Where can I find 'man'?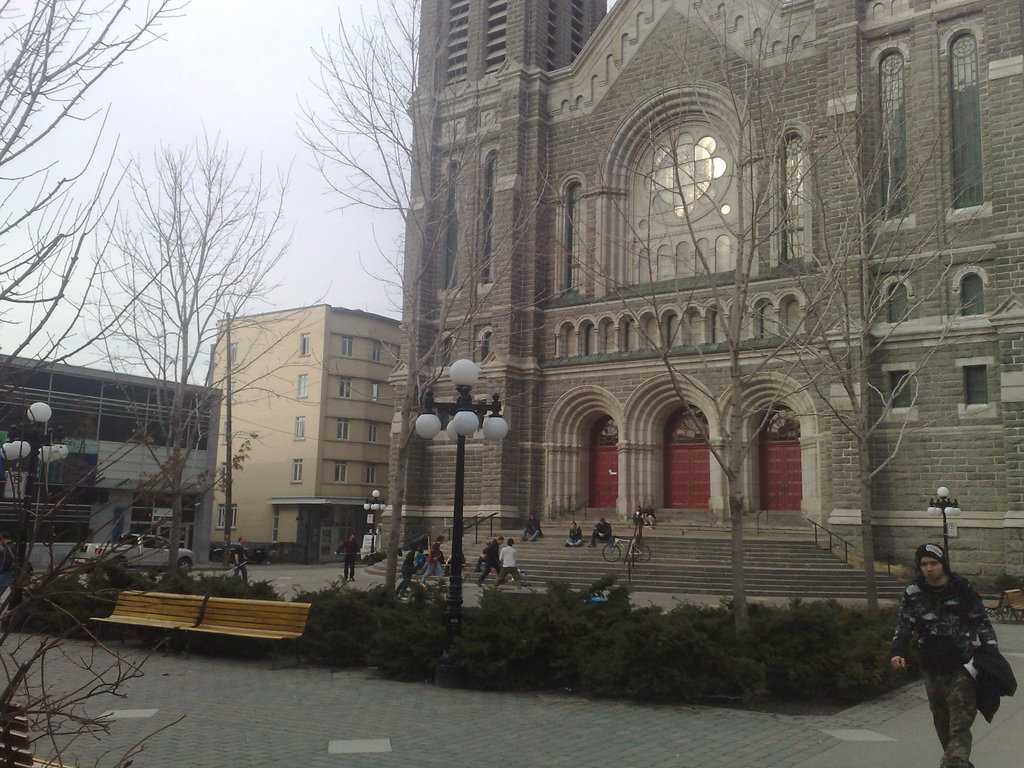
You can find it at left=891, top=536, right=1002, bottom=767.
